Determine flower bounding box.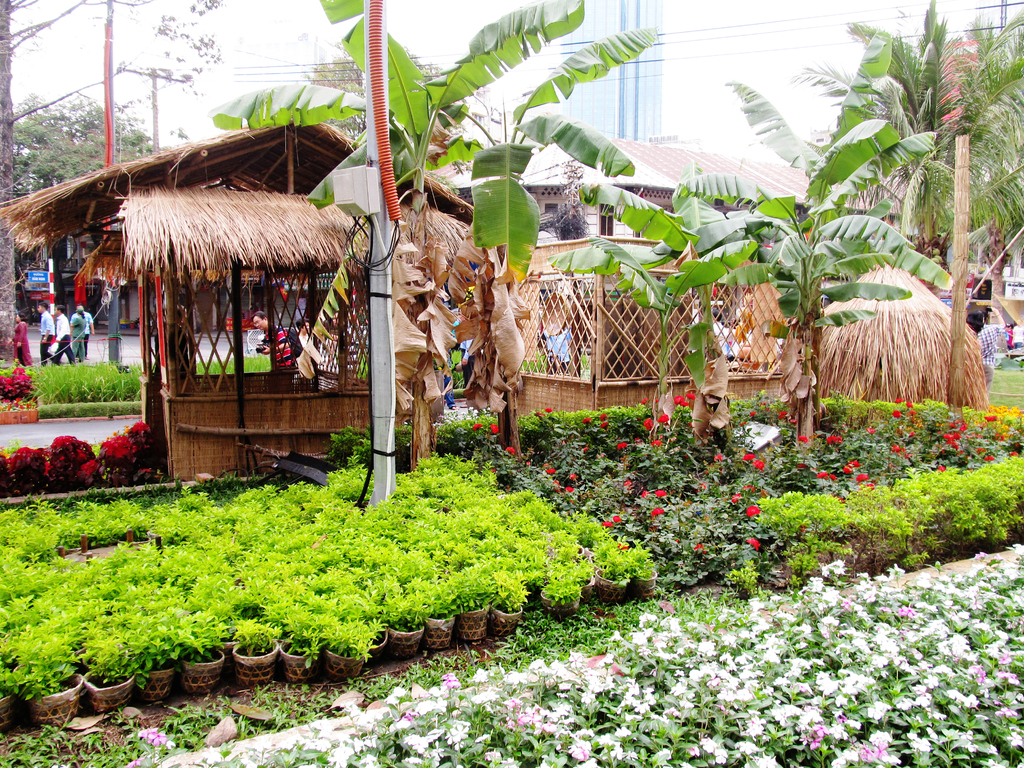
Determined: [x1=673, y1=396, x2=684, y2=404].
